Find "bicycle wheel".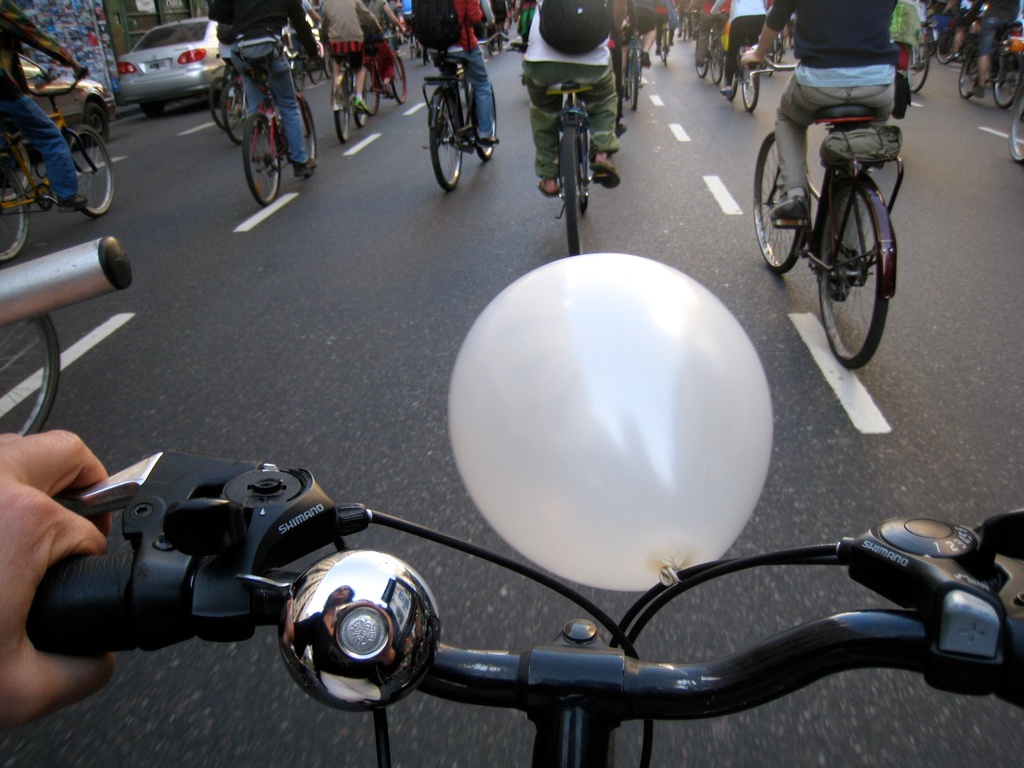
crop(724, 58, 737, 102).
